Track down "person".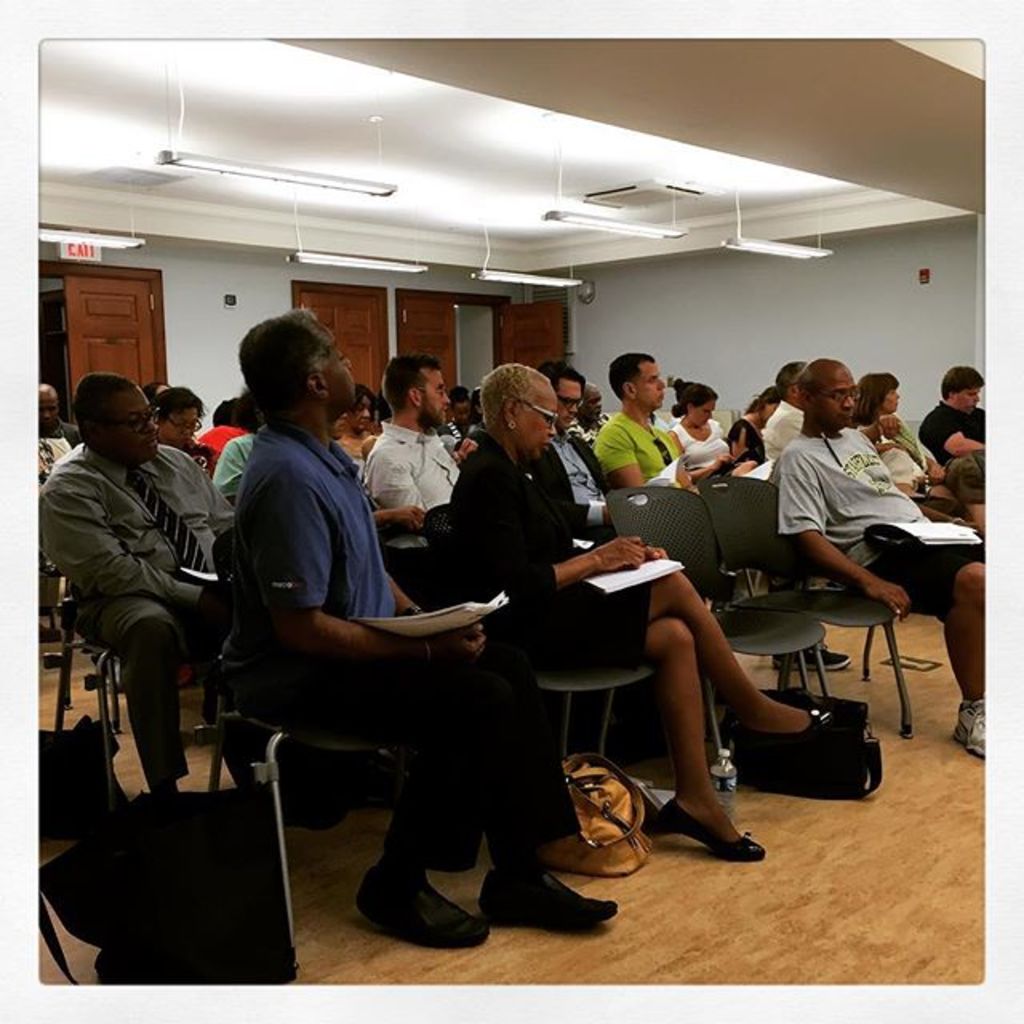
Tracked to {"x1": 48, "y1": 355, "x2": 208, "y2": 856}.
